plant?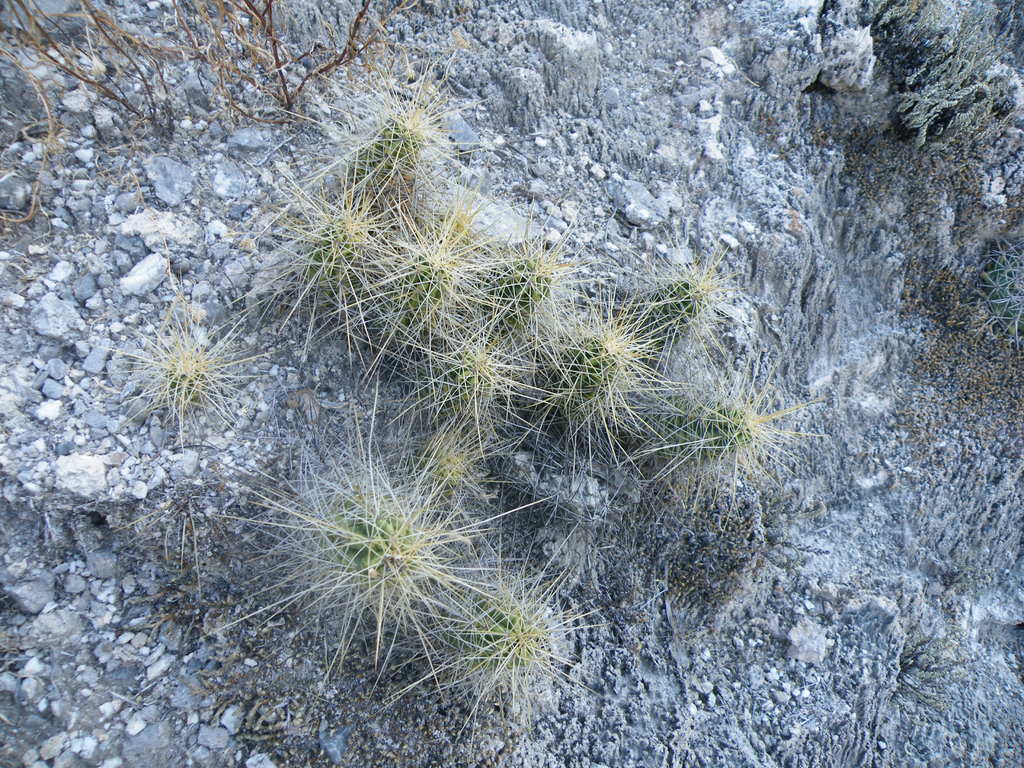
Rect(612, 246, 714, 383)
